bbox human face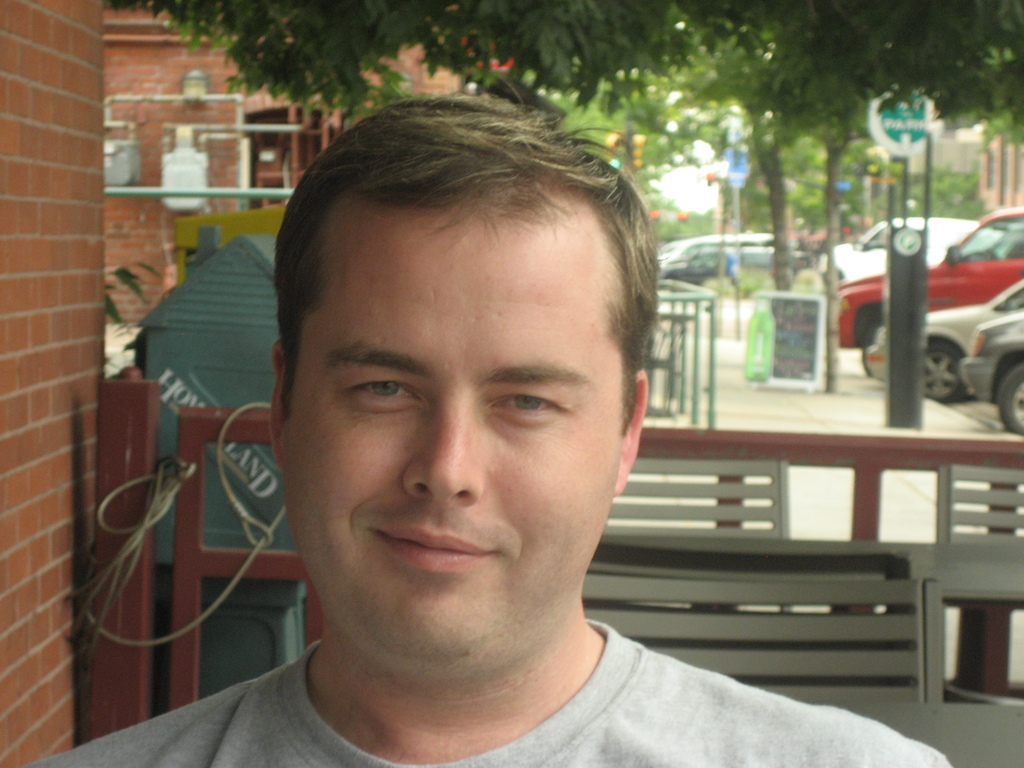
285/207/620/674
